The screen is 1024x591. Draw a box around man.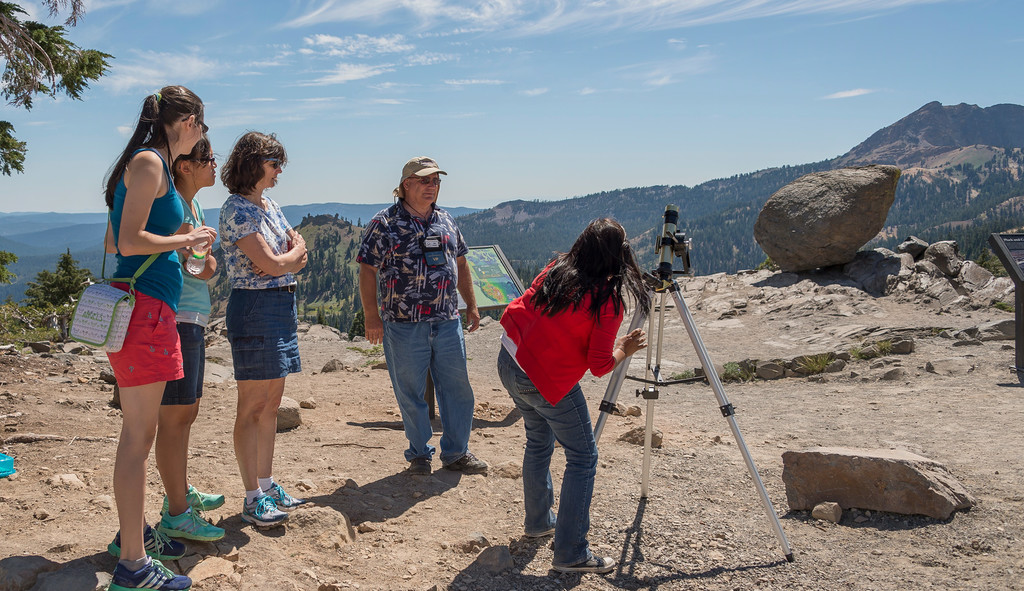
BBox(351, 149, 482, 488).
